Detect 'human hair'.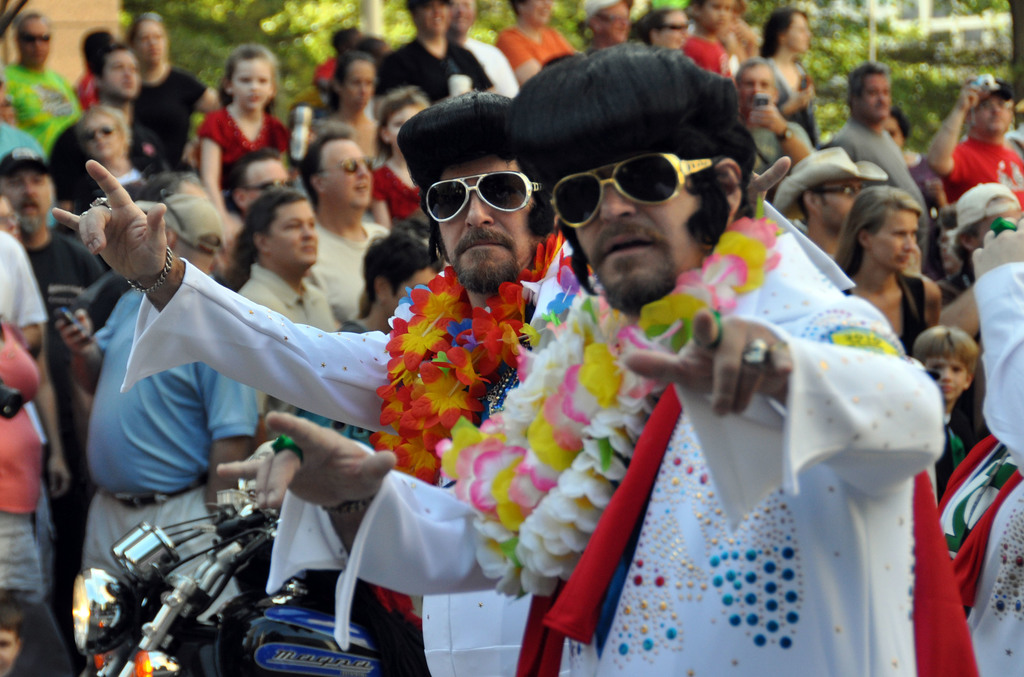
Detected at (x1=0, y1=596, x2=25, y2=642).
